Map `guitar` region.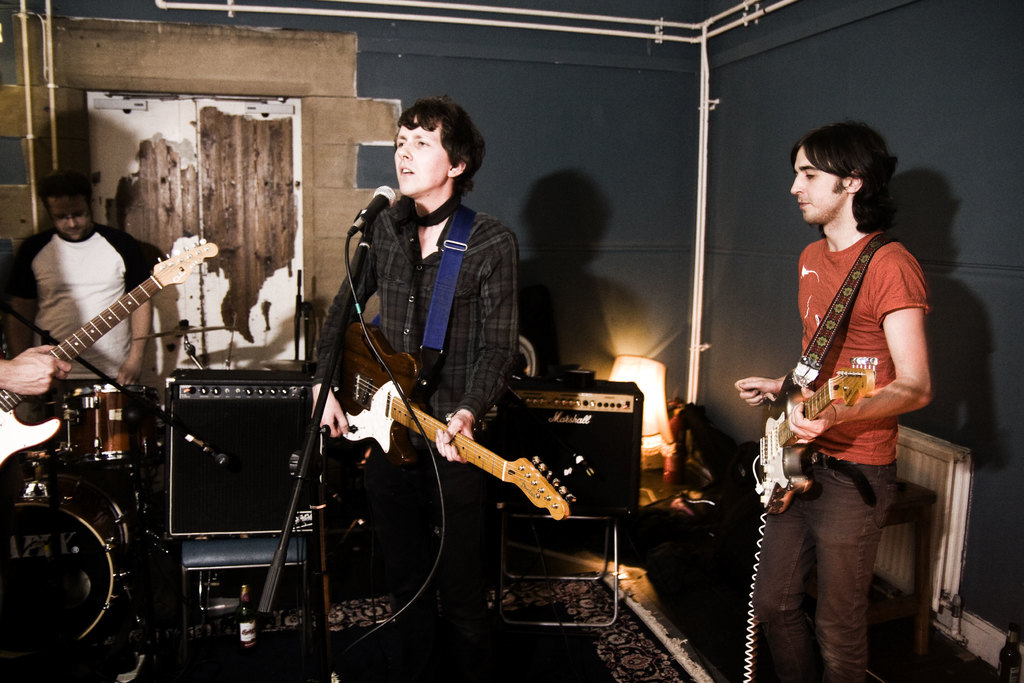
Mapped to {"left": 750, "top": 373, "right": 876, "bottom": 519}.
